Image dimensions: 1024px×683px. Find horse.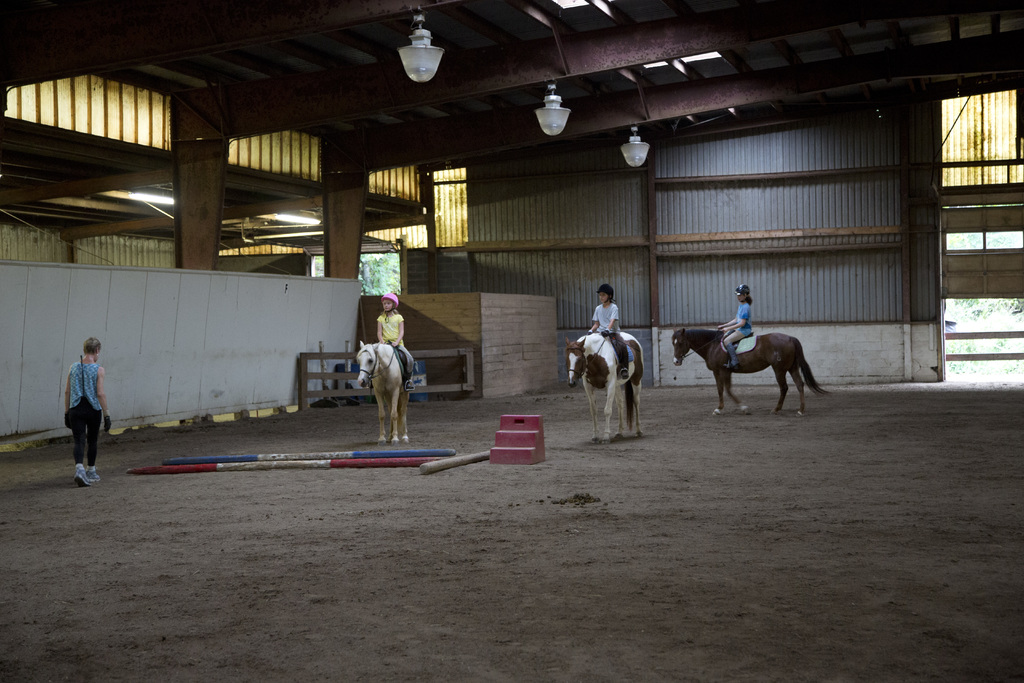
box=[561, 331, 648, 444].
